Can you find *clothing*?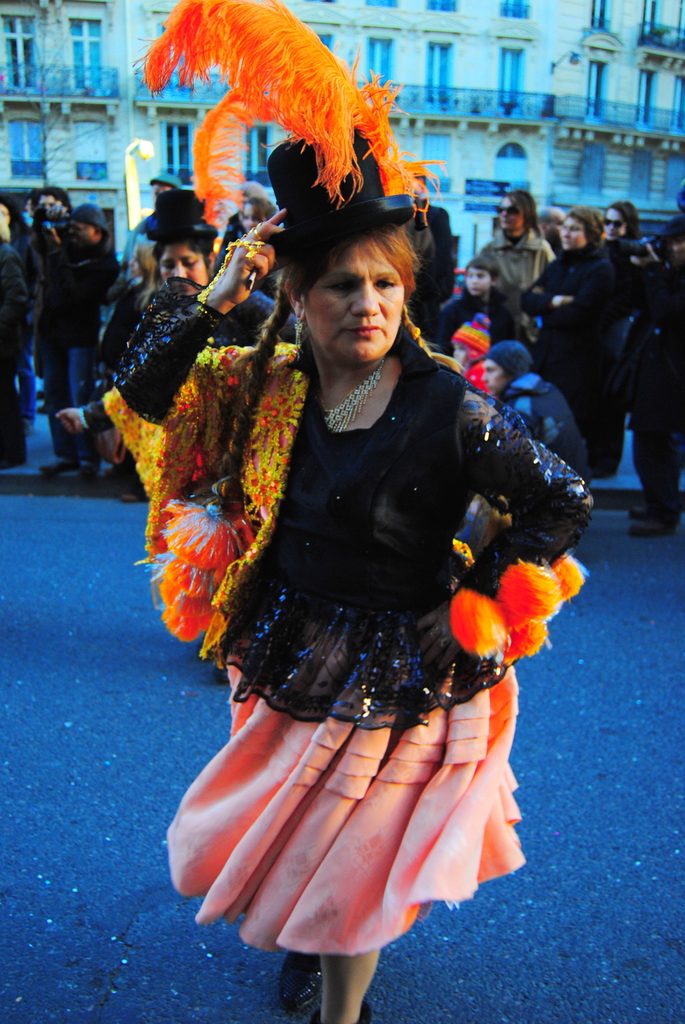
Yes, bounding box: <bbox>97, 282, 594, 966</bbox>.
